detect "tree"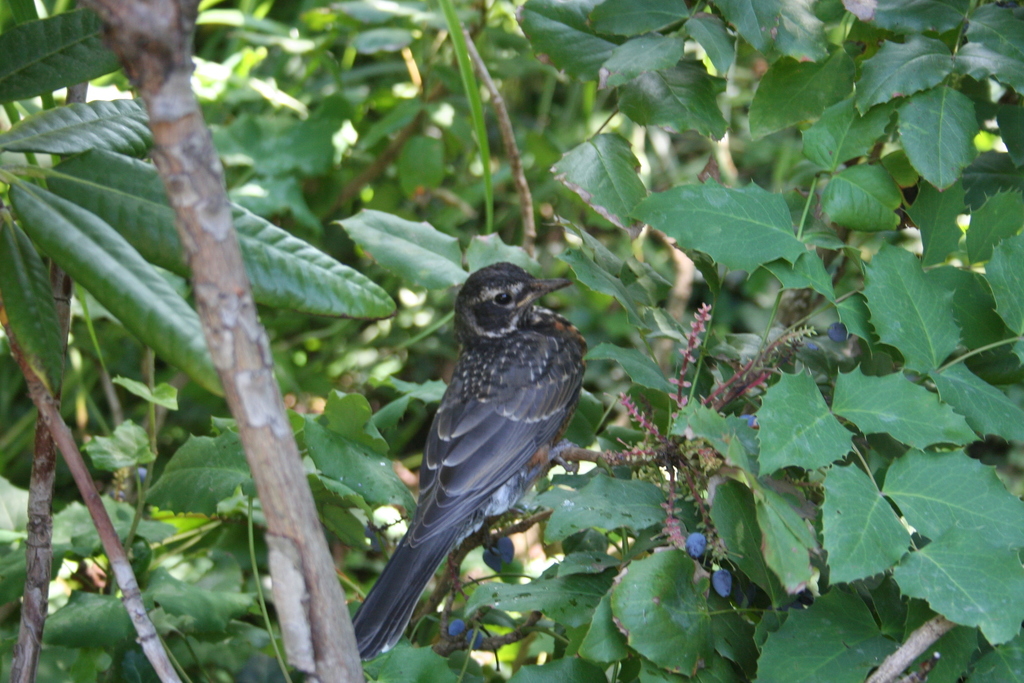
(left=0, top=0, right=1023, bottom=682)
